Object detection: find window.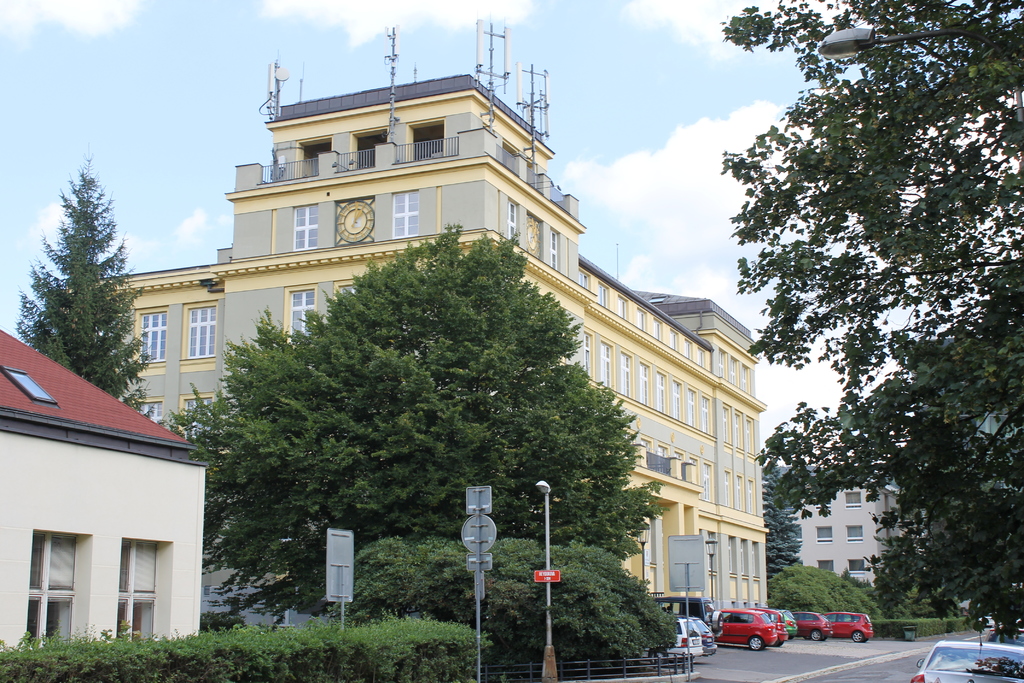
BBox(666, 331, 674, 343).
